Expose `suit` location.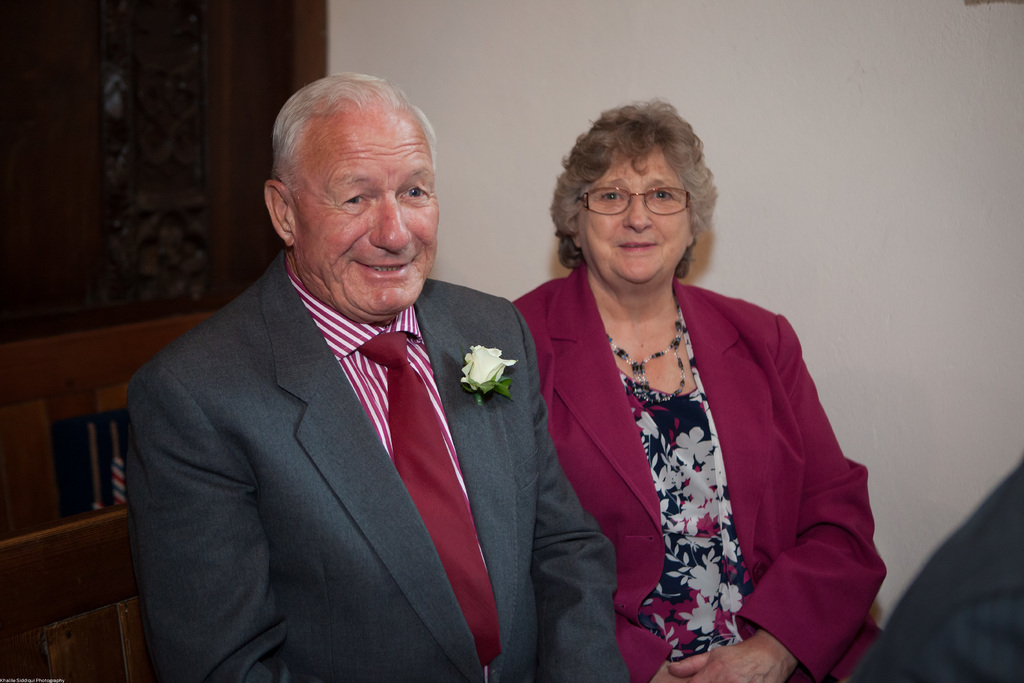
Exposed at <bbox>123, 252, 618, 682</bbox>.
